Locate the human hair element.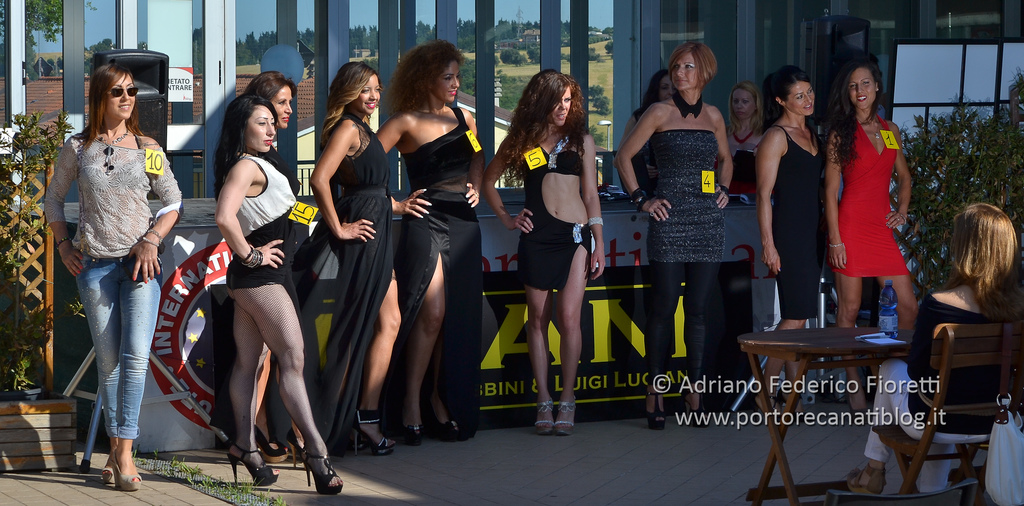
Element bbox: box(214, 92, 280, 196).
